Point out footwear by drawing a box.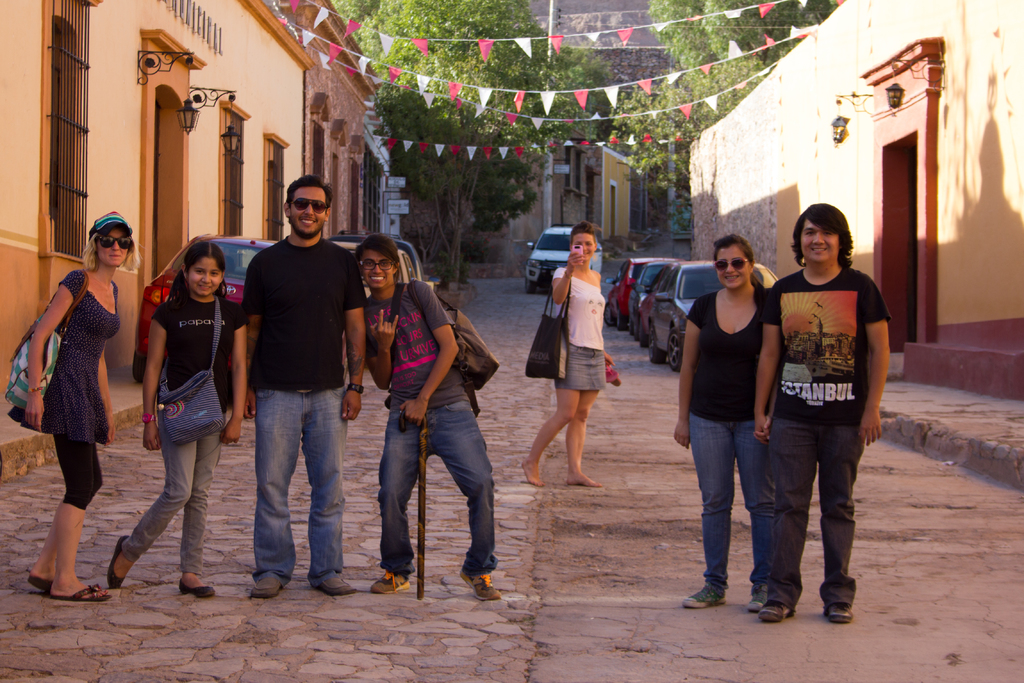
locate(684, 586, 727, 610).
